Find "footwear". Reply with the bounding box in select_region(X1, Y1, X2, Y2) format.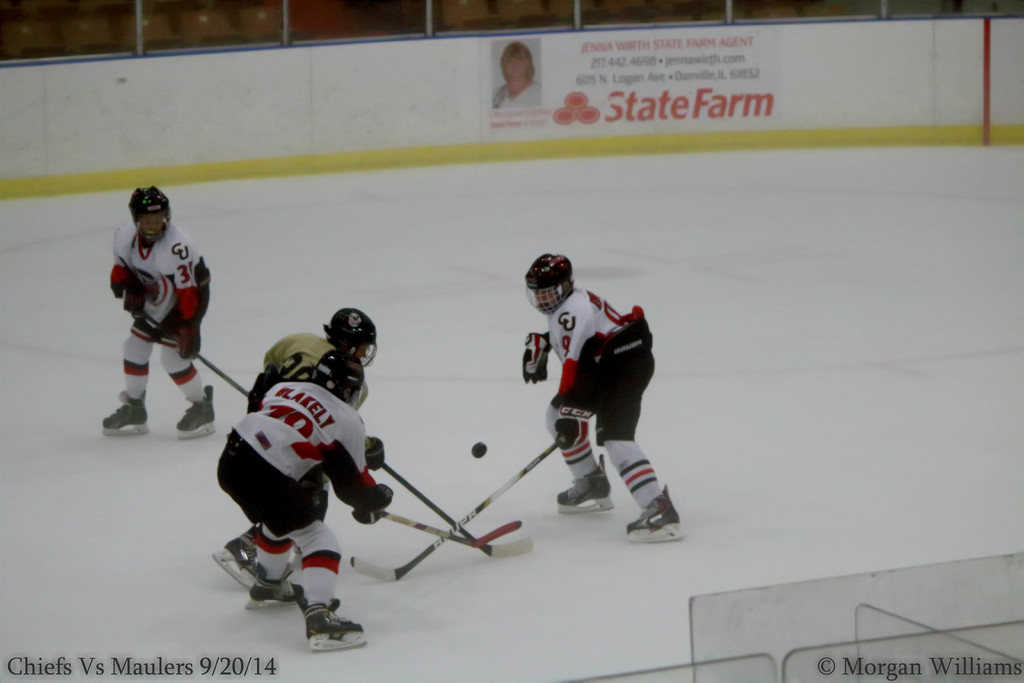
select_region(174, 384, 211, 443).
